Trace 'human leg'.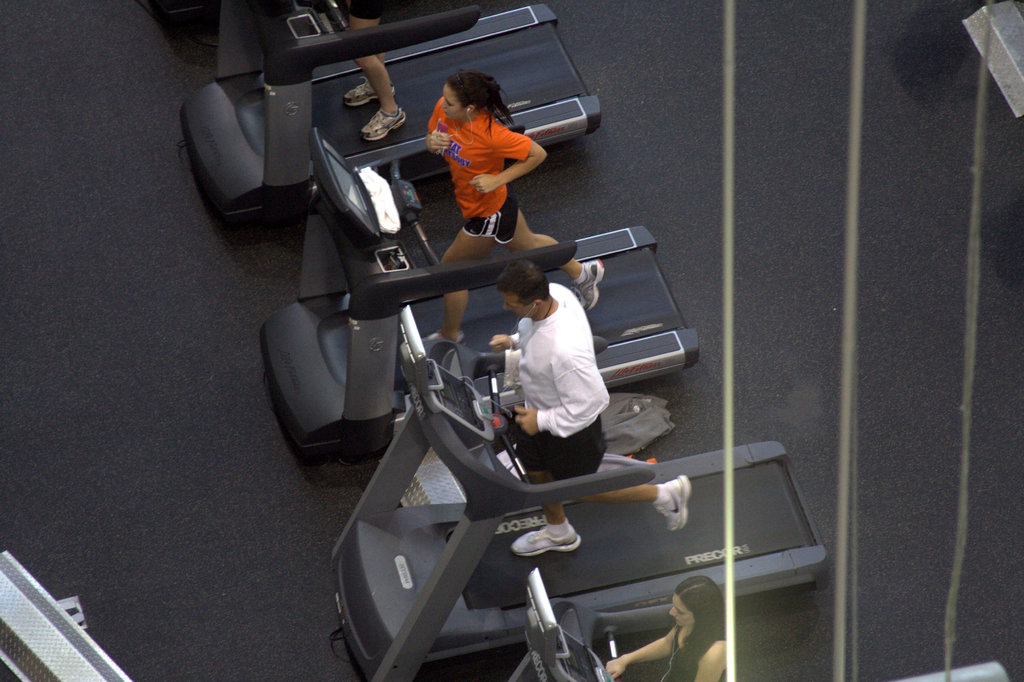
Traced to (x1=504, y1=432, x2=580, y2=554).
